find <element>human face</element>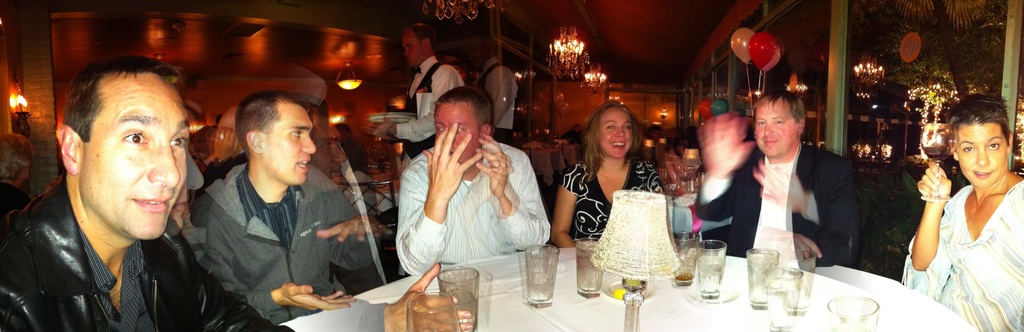
x1=401 y1=33 x2=421 y2=61
